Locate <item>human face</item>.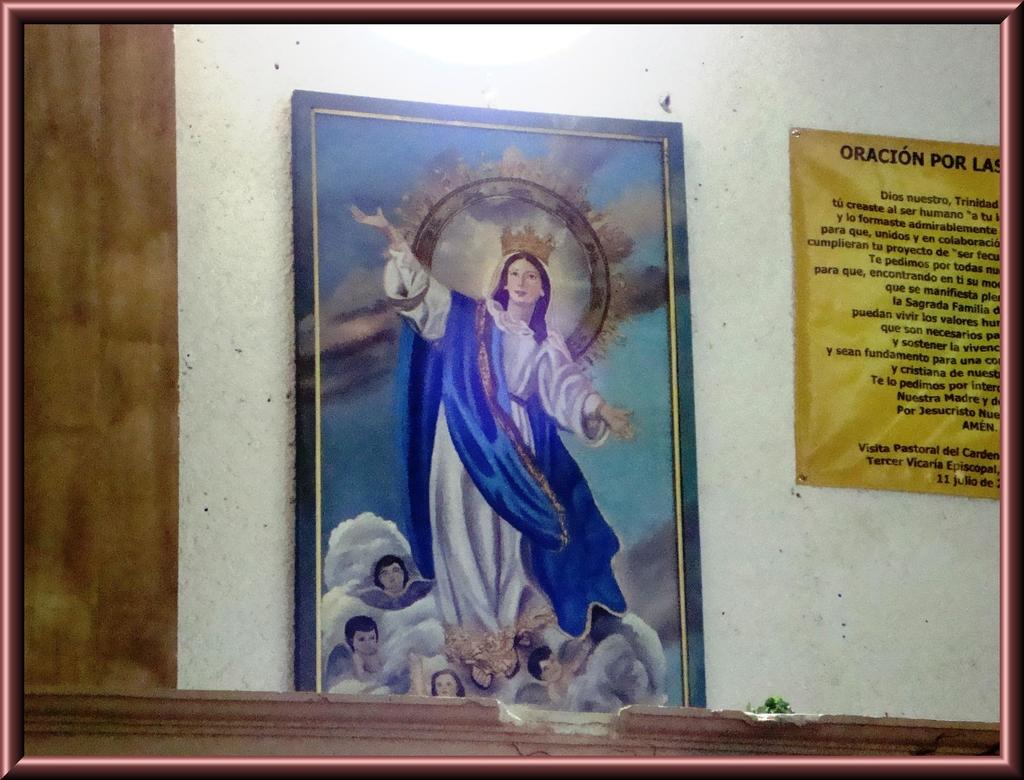
Bounding box: region(355, 628, 380, 654).
